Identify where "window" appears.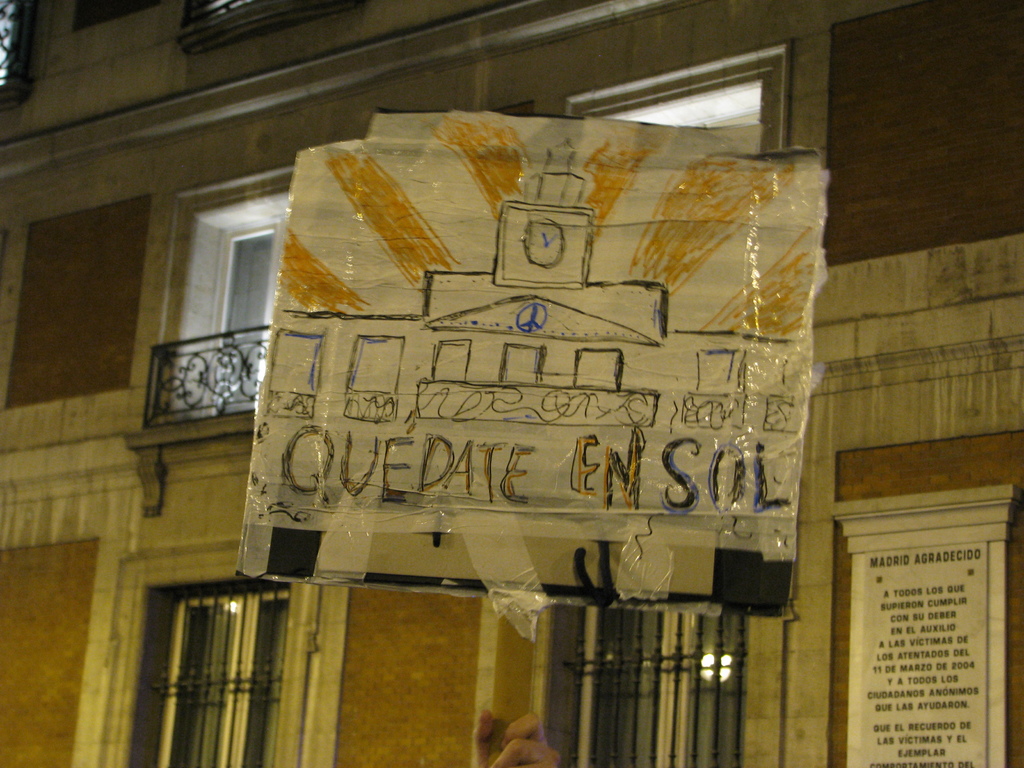
Appears at pyautogui.locateOnScreen(562, 37, 793, 150).
